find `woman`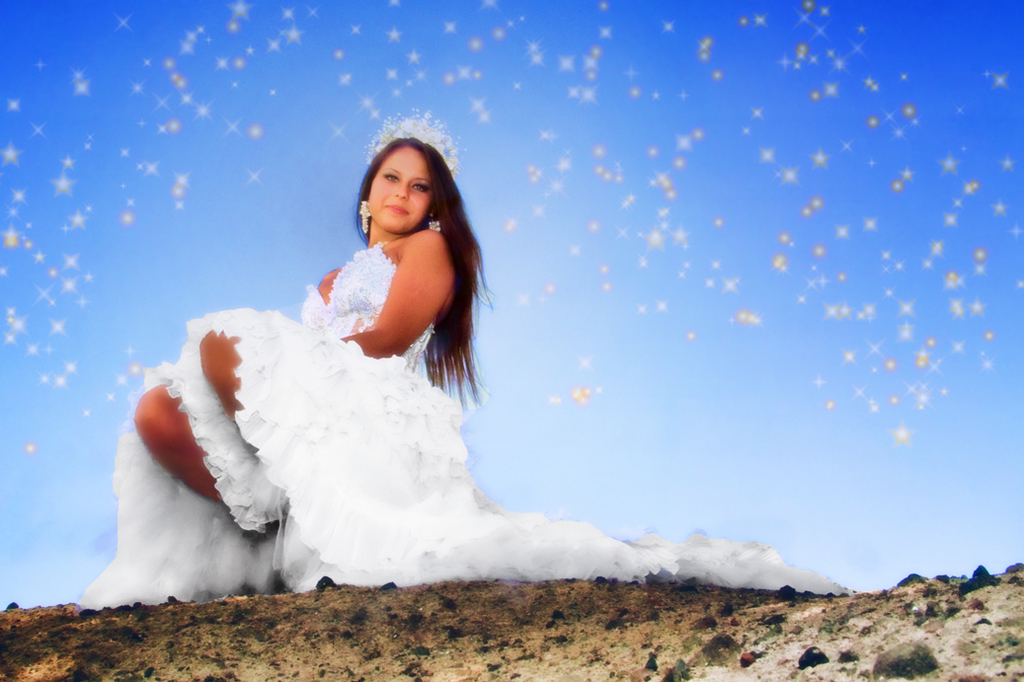
118, 125, 649, 604
